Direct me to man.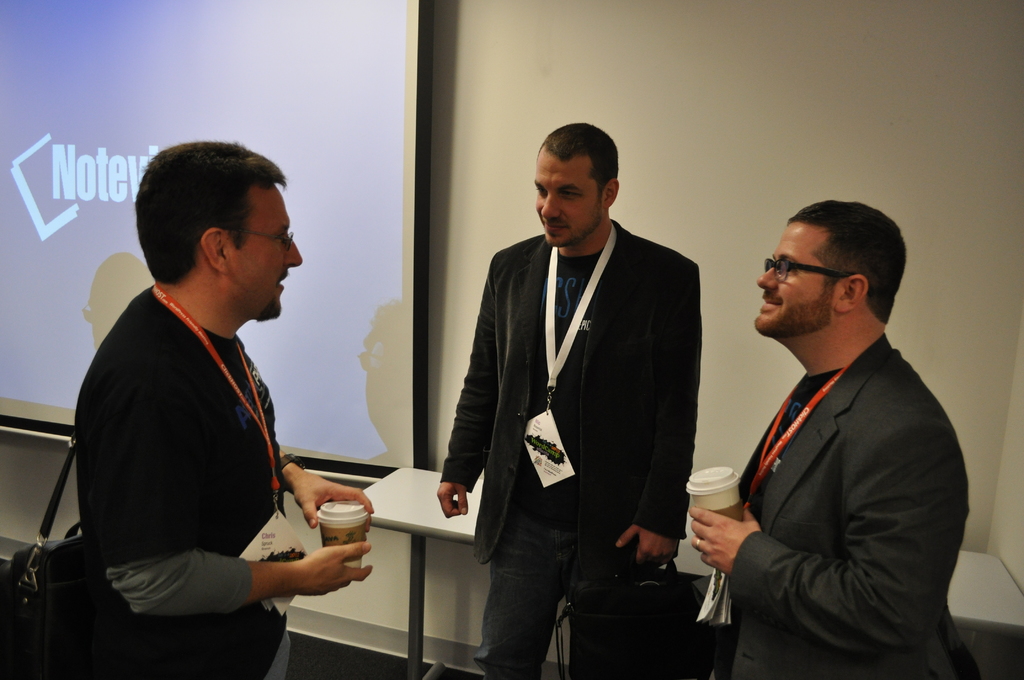
Direction: box=[435, 122, 705, 679].
